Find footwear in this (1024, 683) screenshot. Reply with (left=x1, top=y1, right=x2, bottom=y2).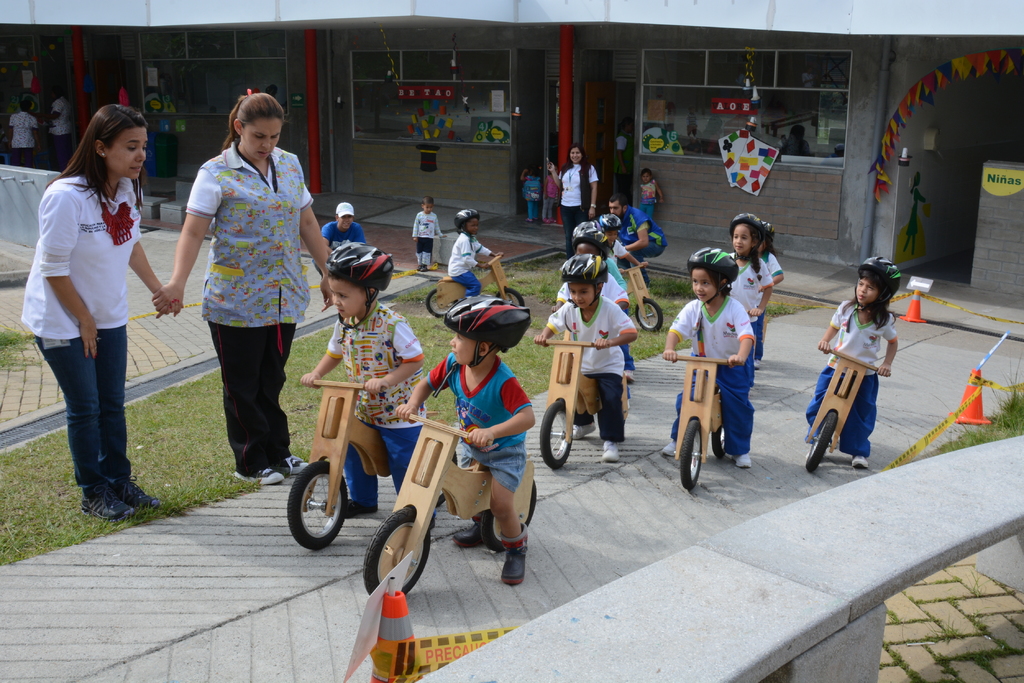
(left=413, top=264, right=422, bottom=269).
